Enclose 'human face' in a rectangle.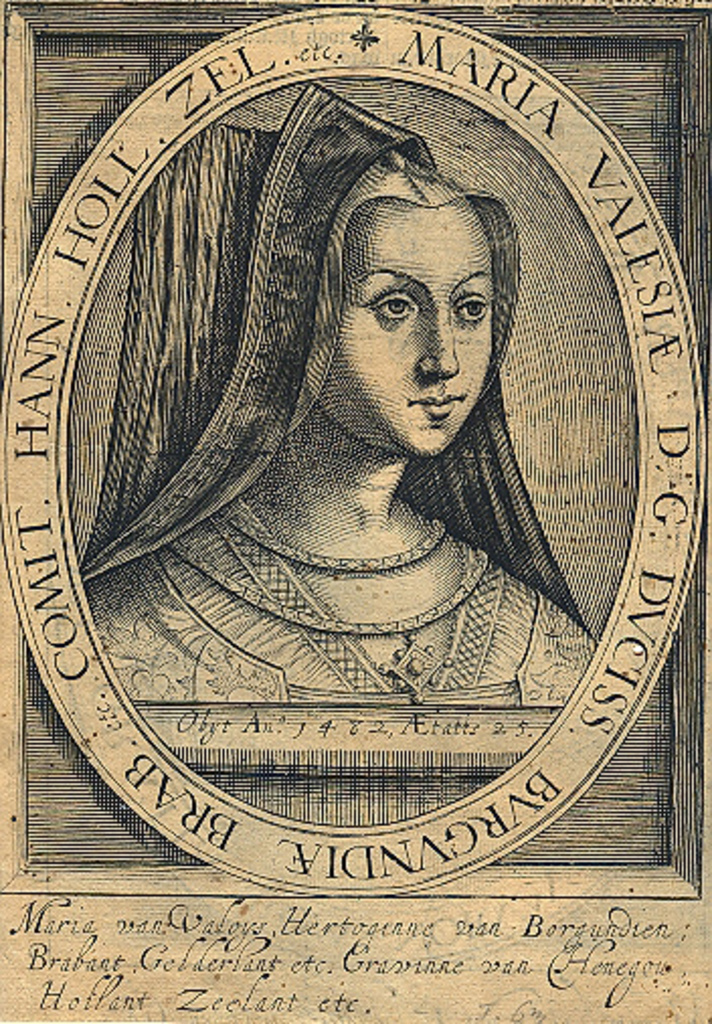
l=328, t=182, r=506, b=453.
